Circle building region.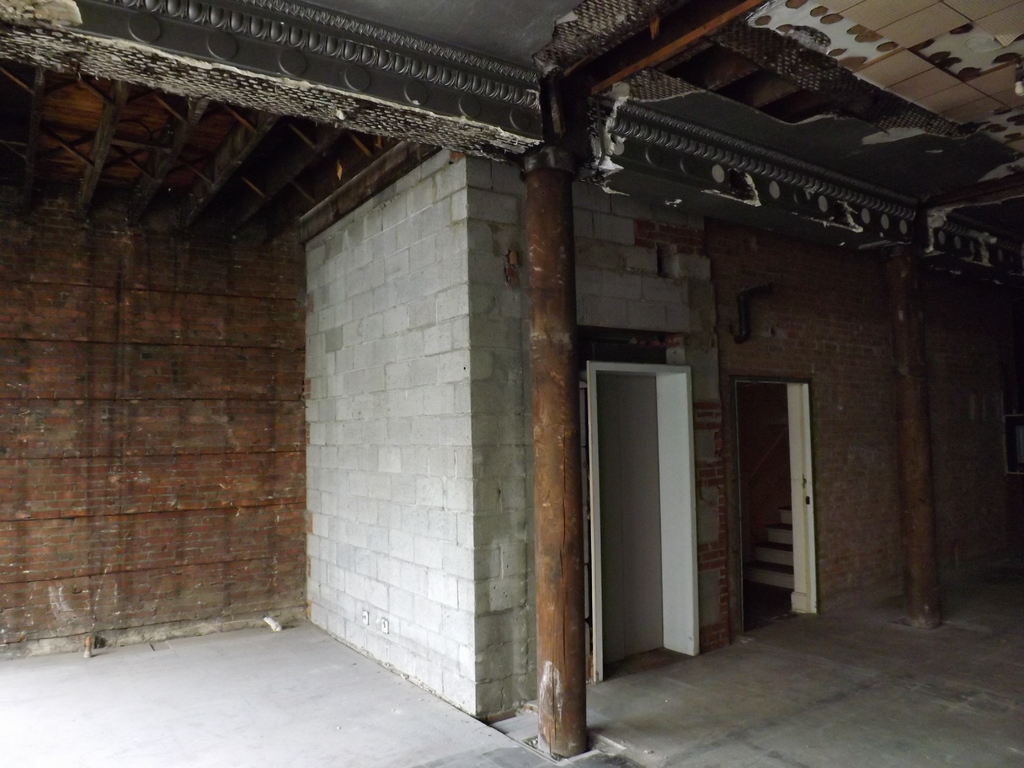
Region: 0:0:1023:767.
